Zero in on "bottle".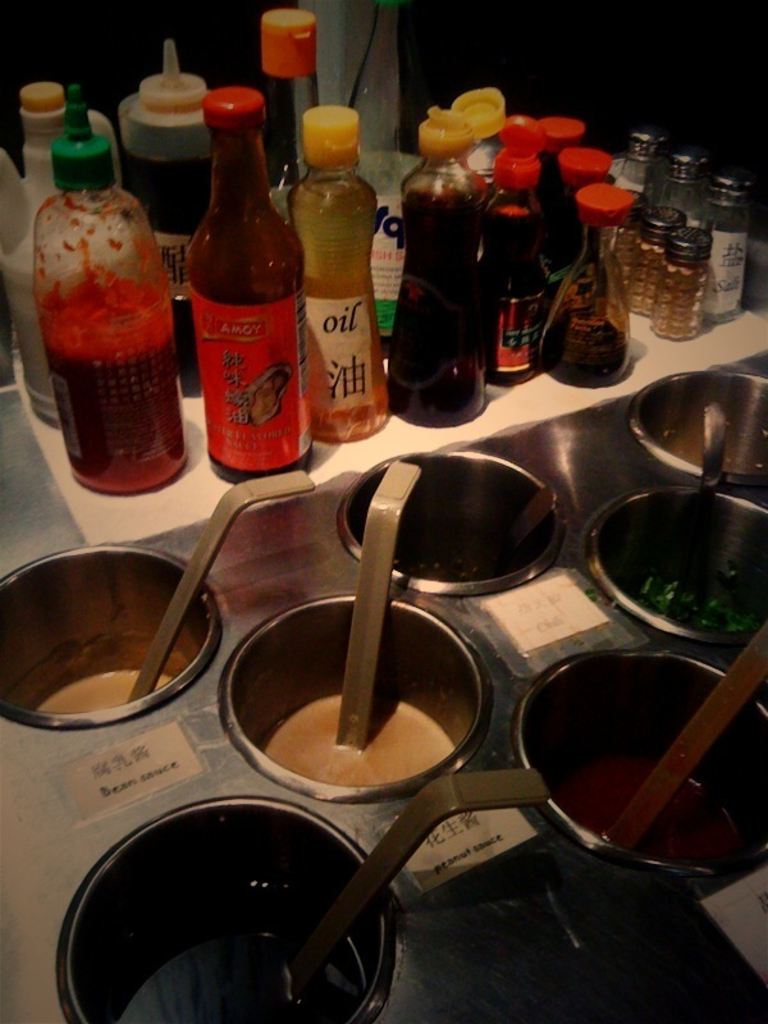
Zeroed in: locate(114, 37, 211, 396).
